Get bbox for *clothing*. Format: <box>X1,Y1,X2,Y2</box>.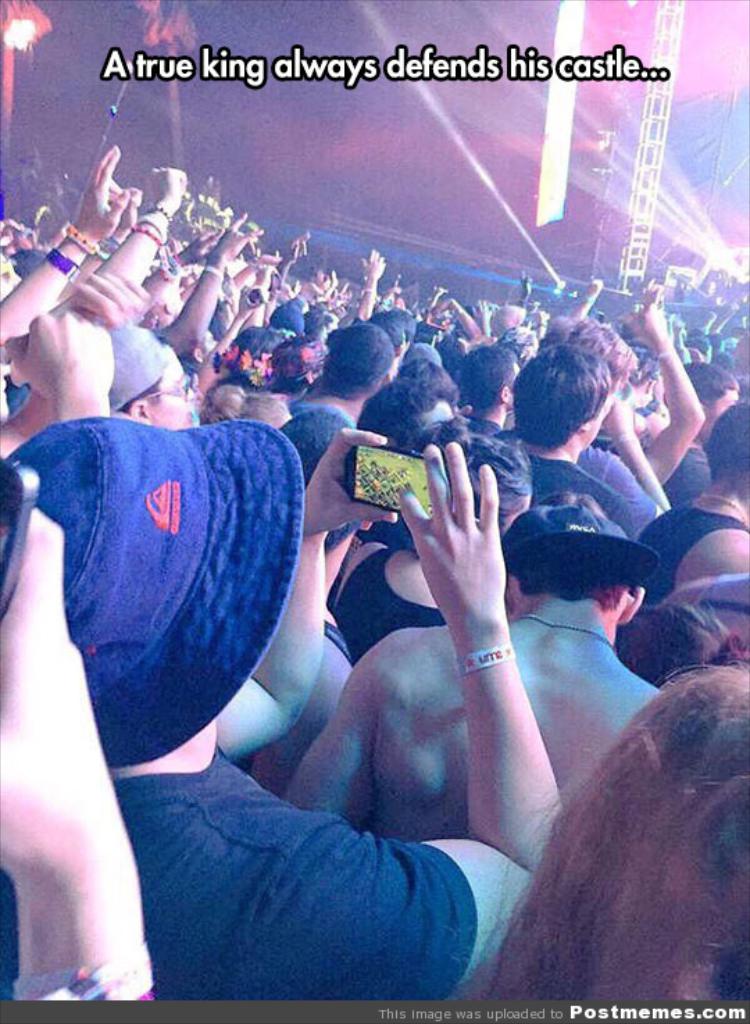
<box>328,546,451,674</box>.
